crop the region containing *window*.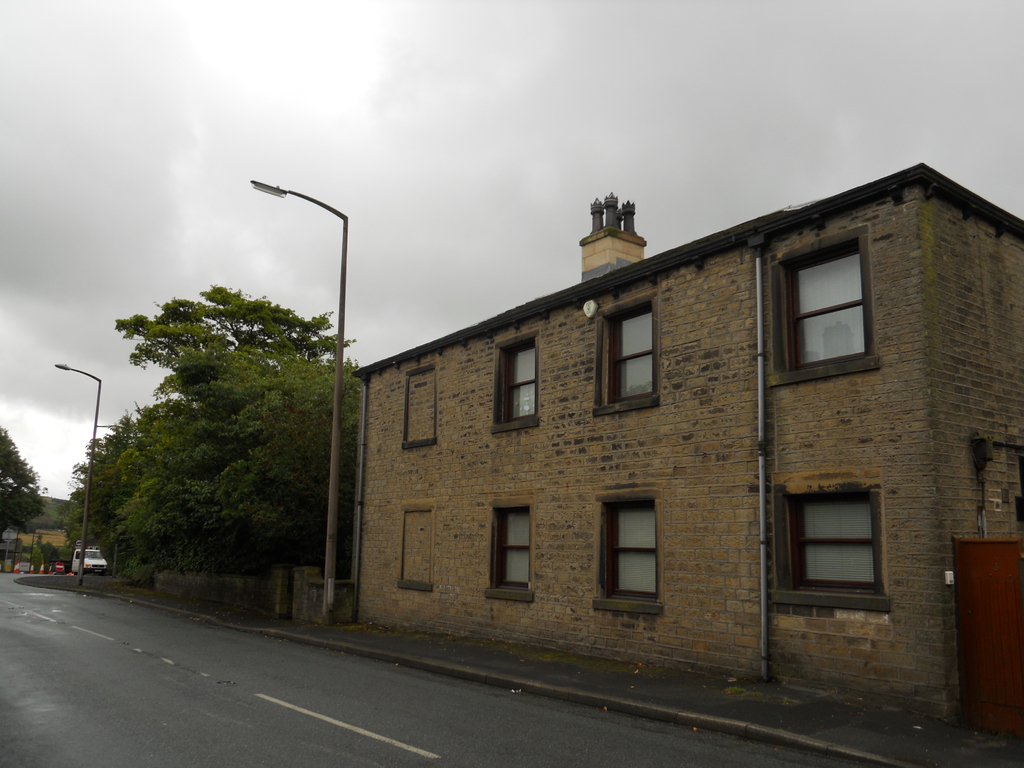
Crop region: locate(766, 461, 891, 612).
